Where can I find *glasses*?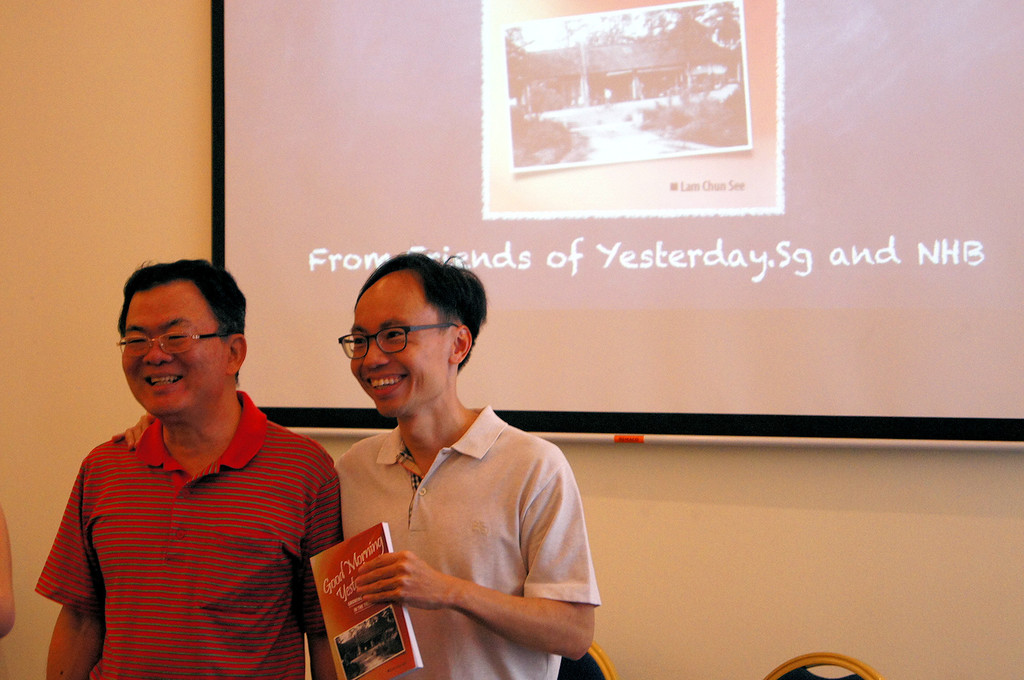
You can find it at {"x1": 115, "y1": 328, "x2": 229, "y2": 360}.
